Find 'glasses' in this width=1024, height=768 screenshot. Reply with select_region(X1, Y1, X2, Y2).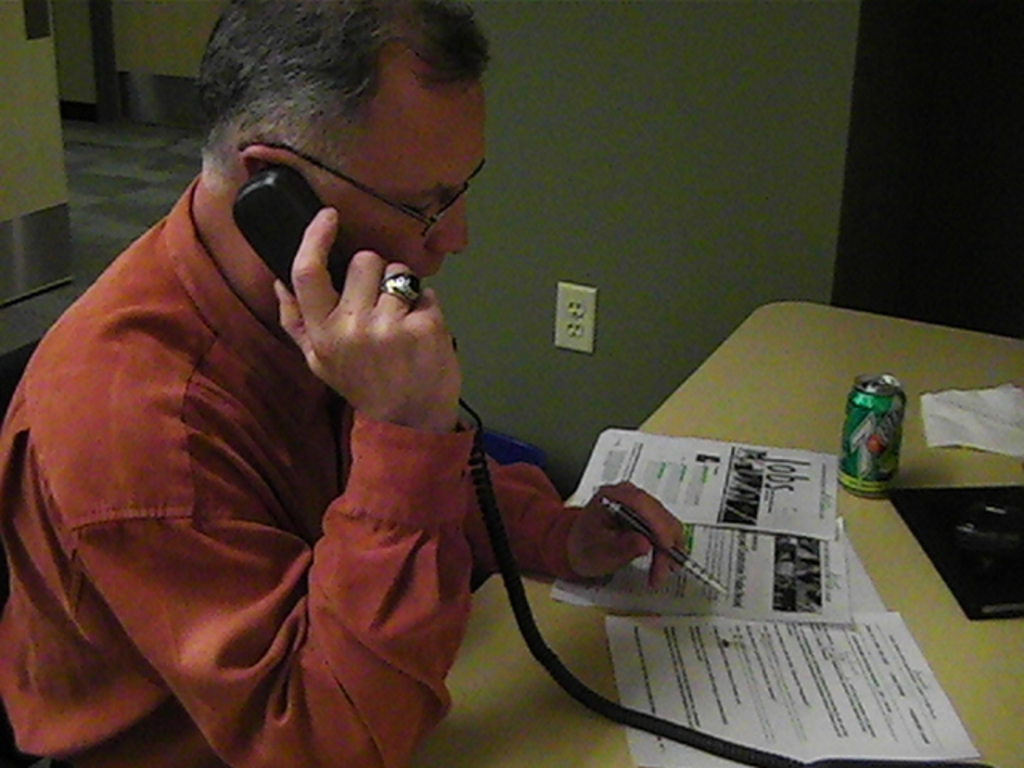
select_region(235, 134, 488, 258).
